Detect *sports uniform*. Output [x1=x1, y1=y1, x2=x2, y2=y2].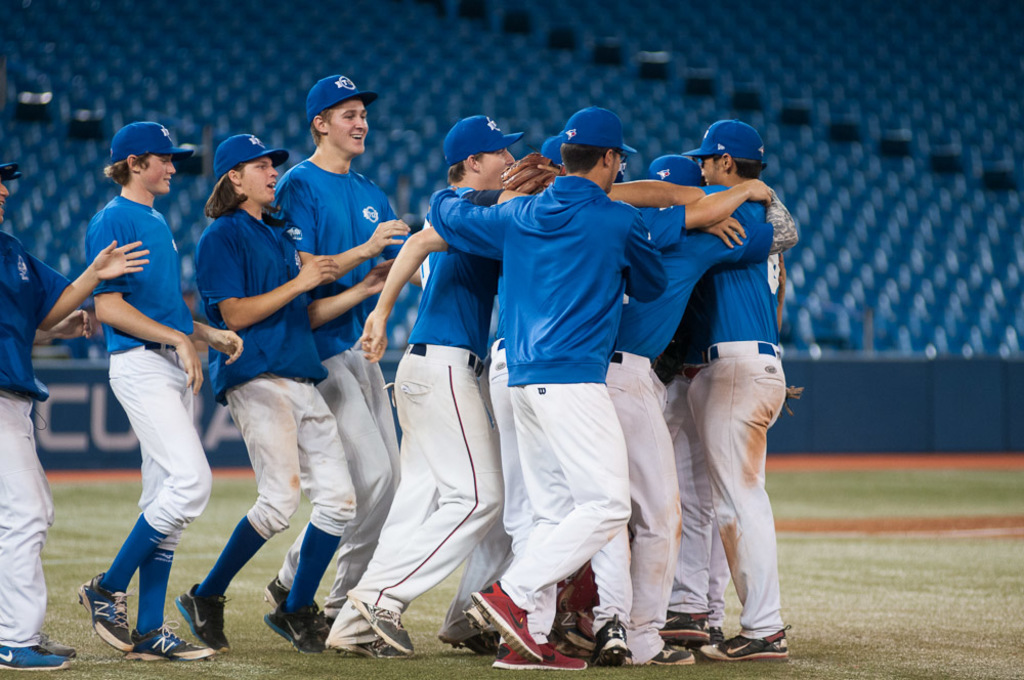
[x1=207, y1=200, x2=359, y2=615].
